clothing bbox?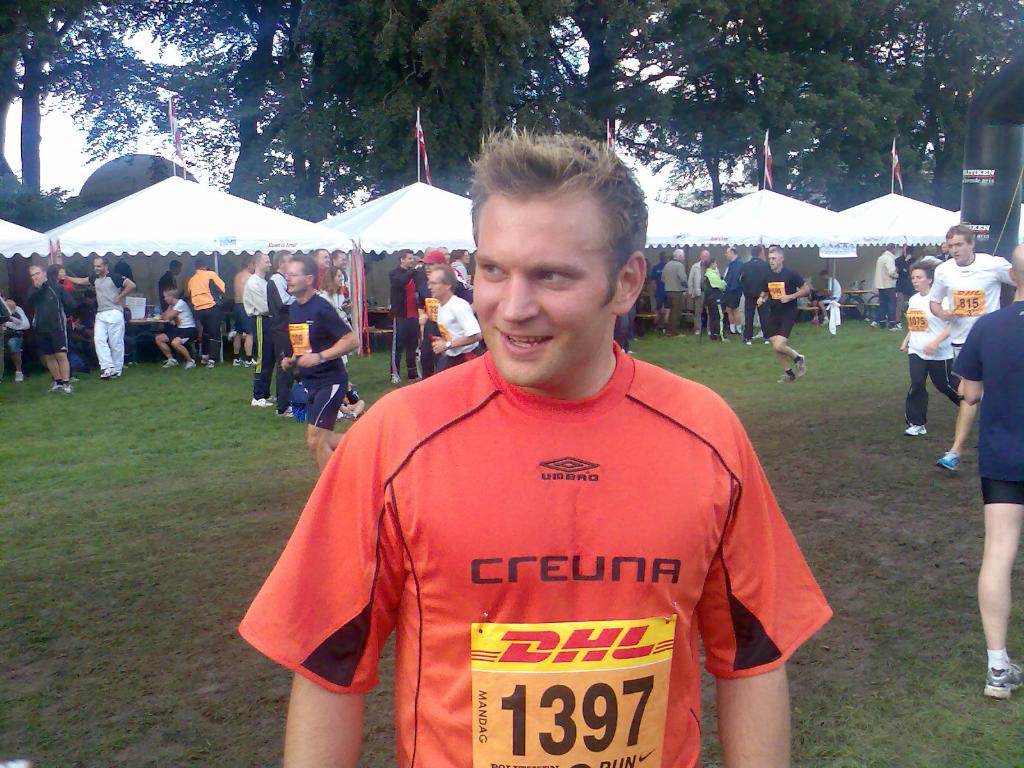
<bbox>6, 308, 29, 351</bbox>
